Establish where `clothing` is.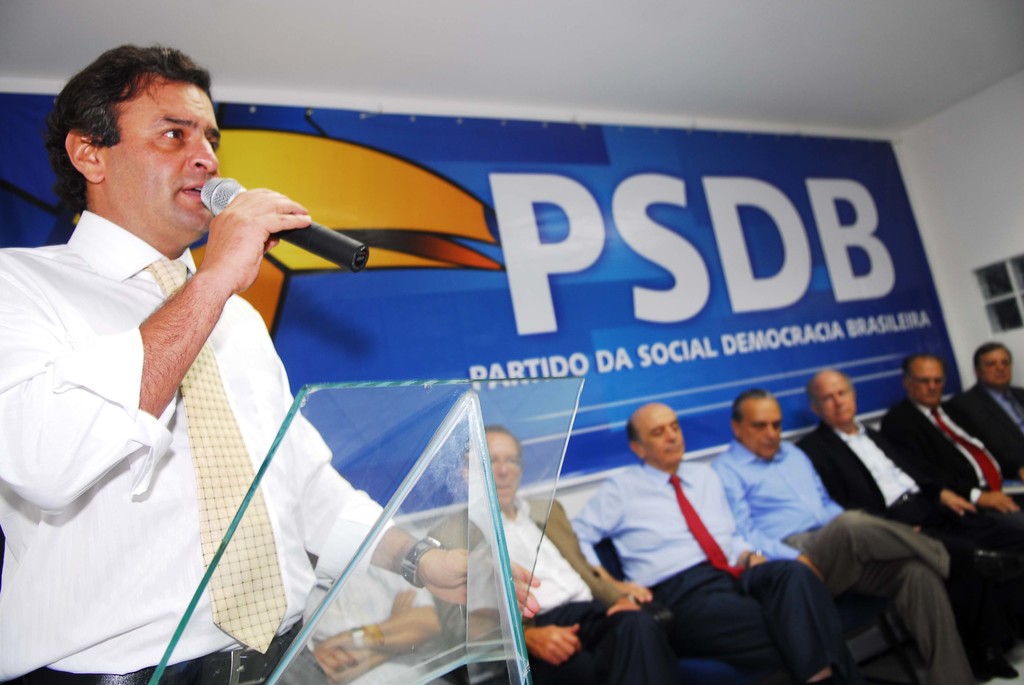
Established at {"left": 881, "top": 396, "right": 1023, "bottom": 651}.
